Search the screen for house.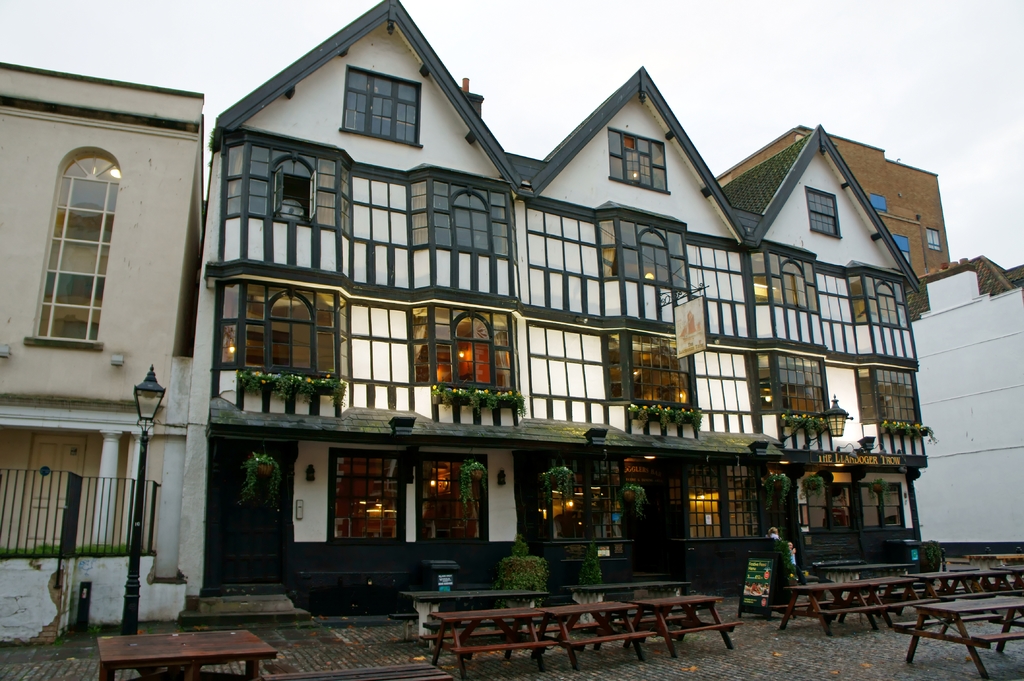
Found at [744,122,927,565].
